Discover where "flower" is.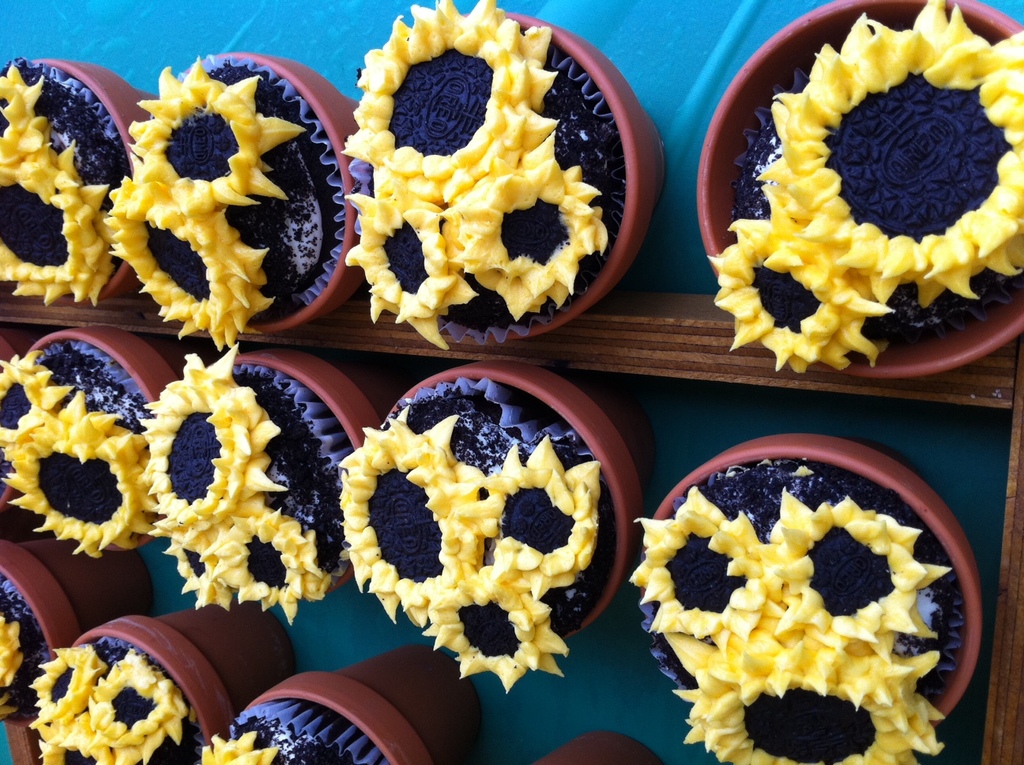
Discovered at [x1=422, y1=584, x2=570, y2=688].
